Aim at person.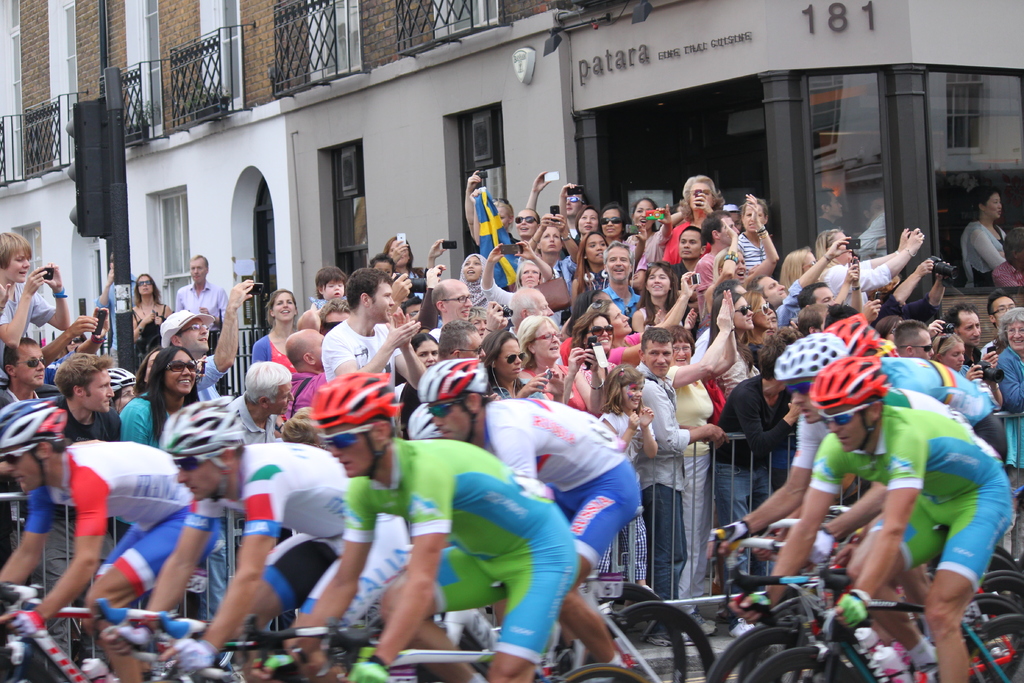
Aimed at left=598, top=199, right=632, bottom=245.
